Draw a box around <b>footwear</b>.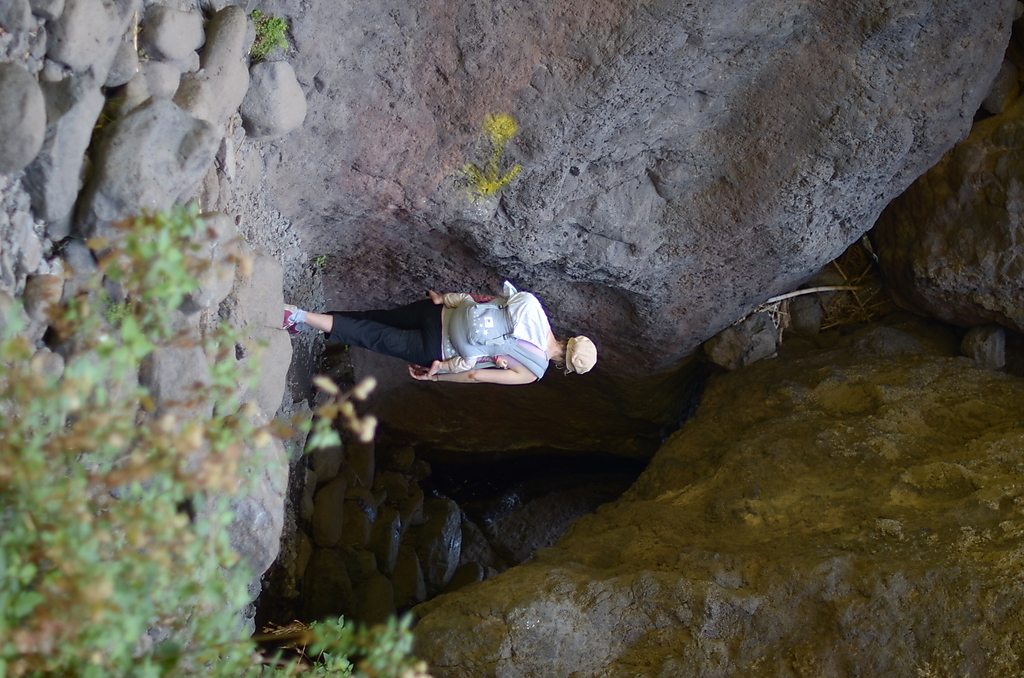
[282, 300, 301, 331].
